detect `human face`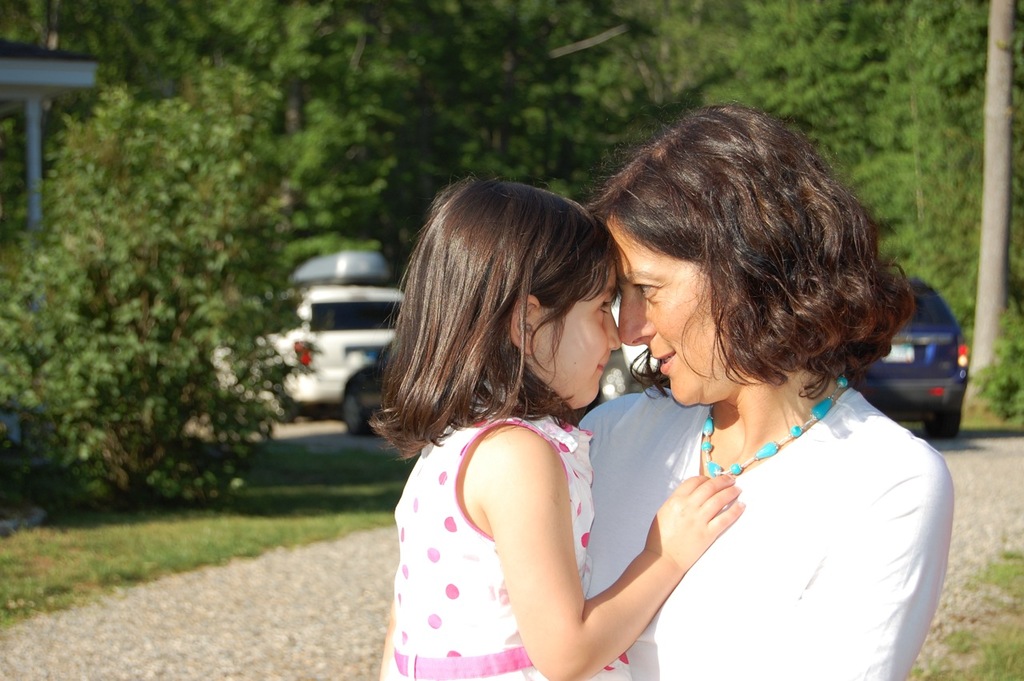
{"x1": 544, "y1": 270, "x2": 621, "y2": 407}
